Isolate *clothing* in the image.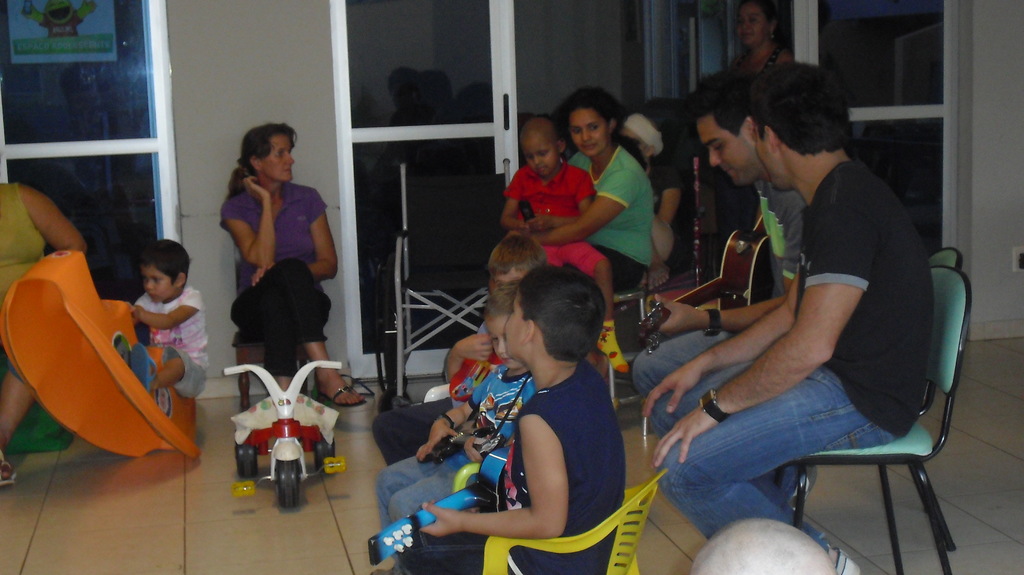
Isolated region: locate(564, 140, 662, 270).
